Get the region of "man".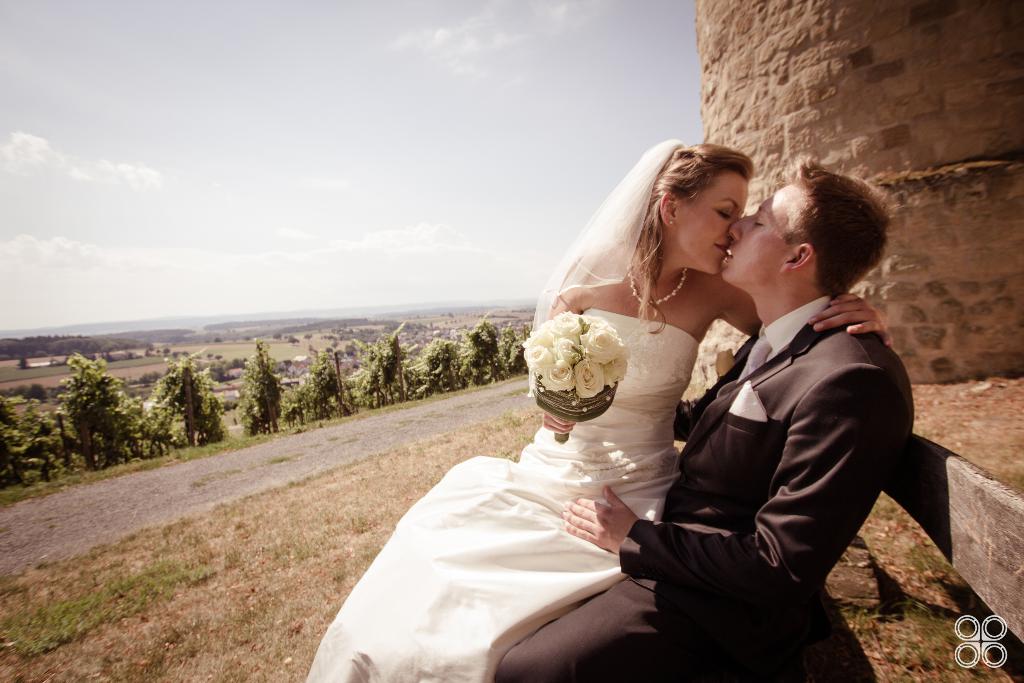
x1=491 y1=139 x2=914 y2=682.
